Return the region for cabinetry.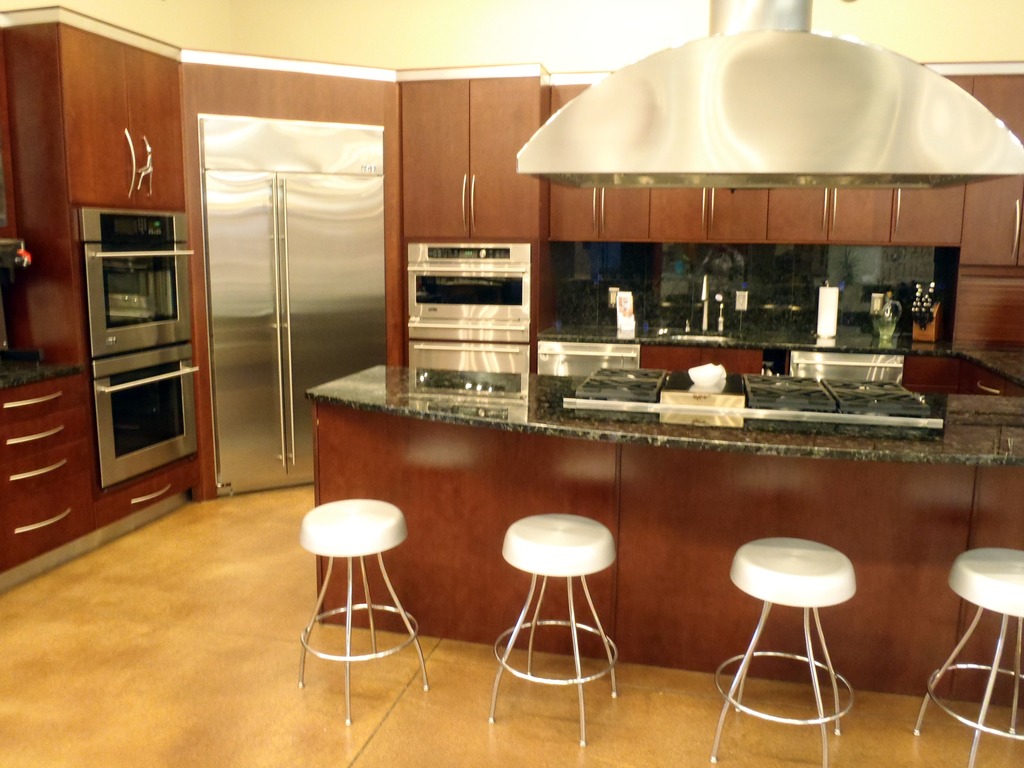
(left=900, top=346, right=1023, bottom=399).
